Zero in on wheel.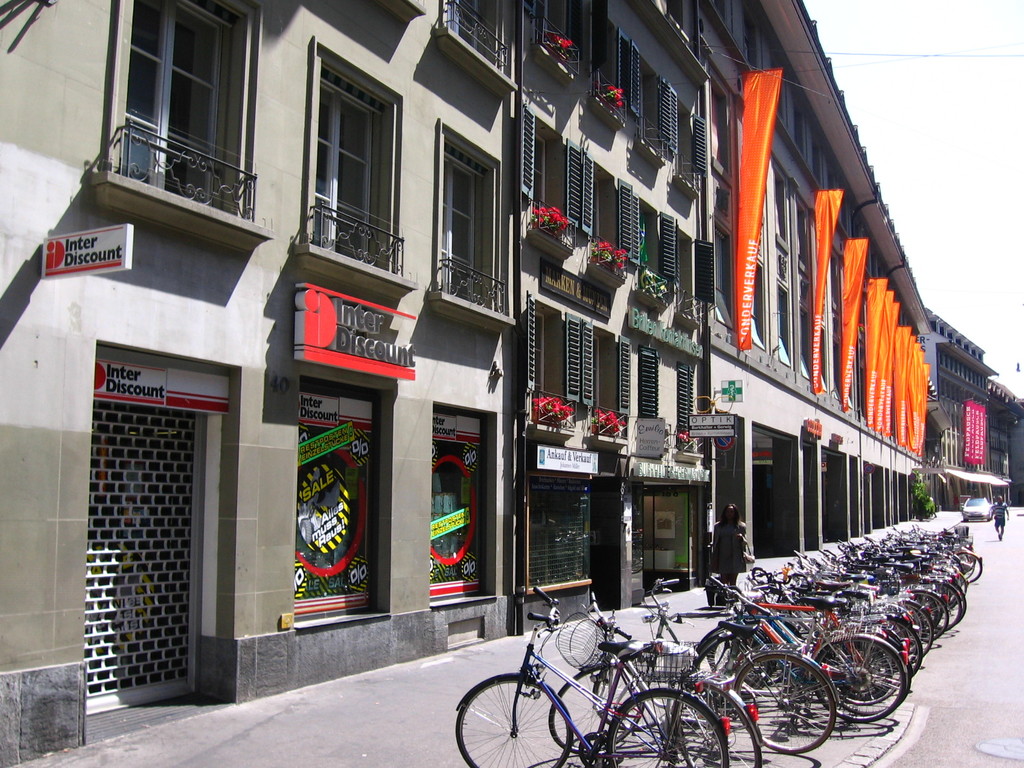
Zeroed in: (902,585,952,648).
